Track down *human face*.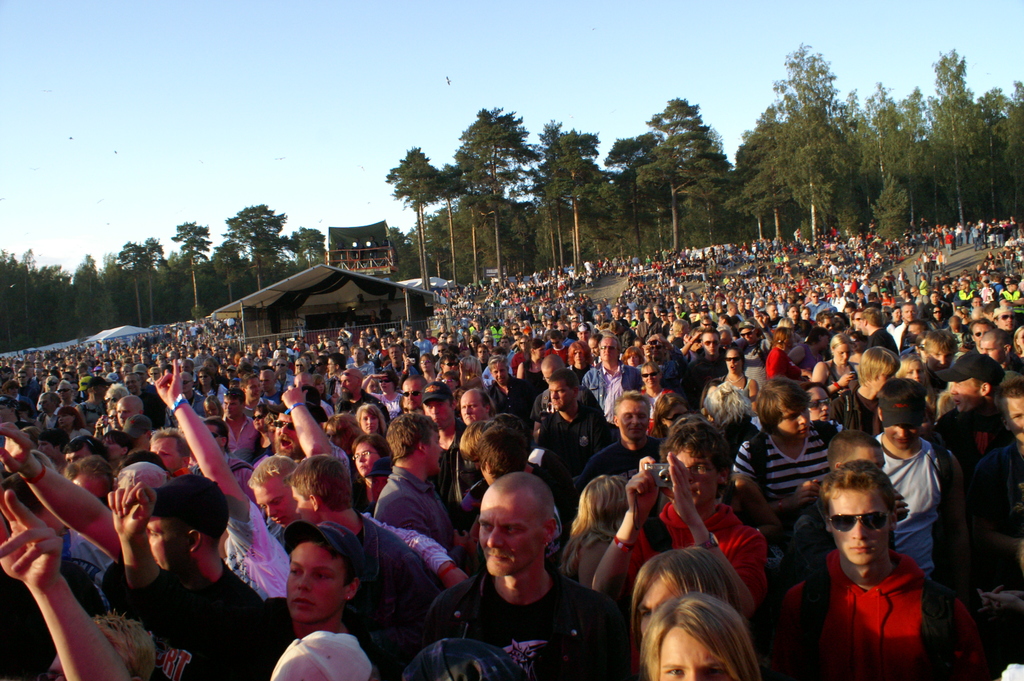
Tracked to [126,375,139,390].
